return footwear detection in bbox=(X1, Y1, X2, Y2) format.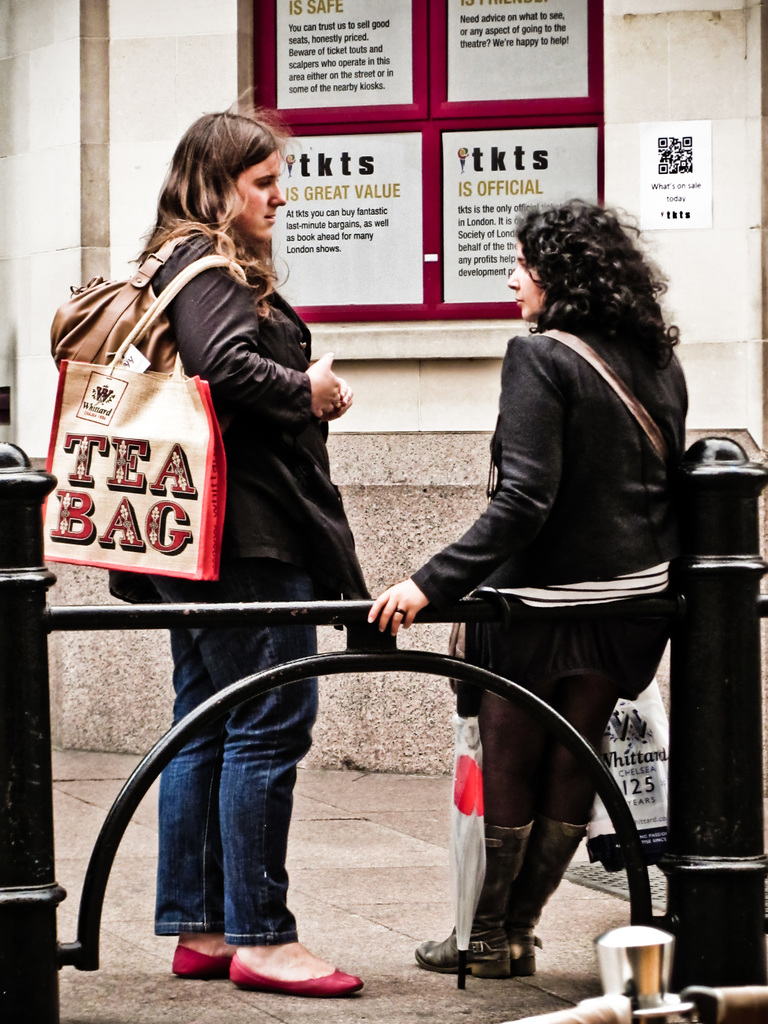
bbox=(172, 940, 231, 975).
